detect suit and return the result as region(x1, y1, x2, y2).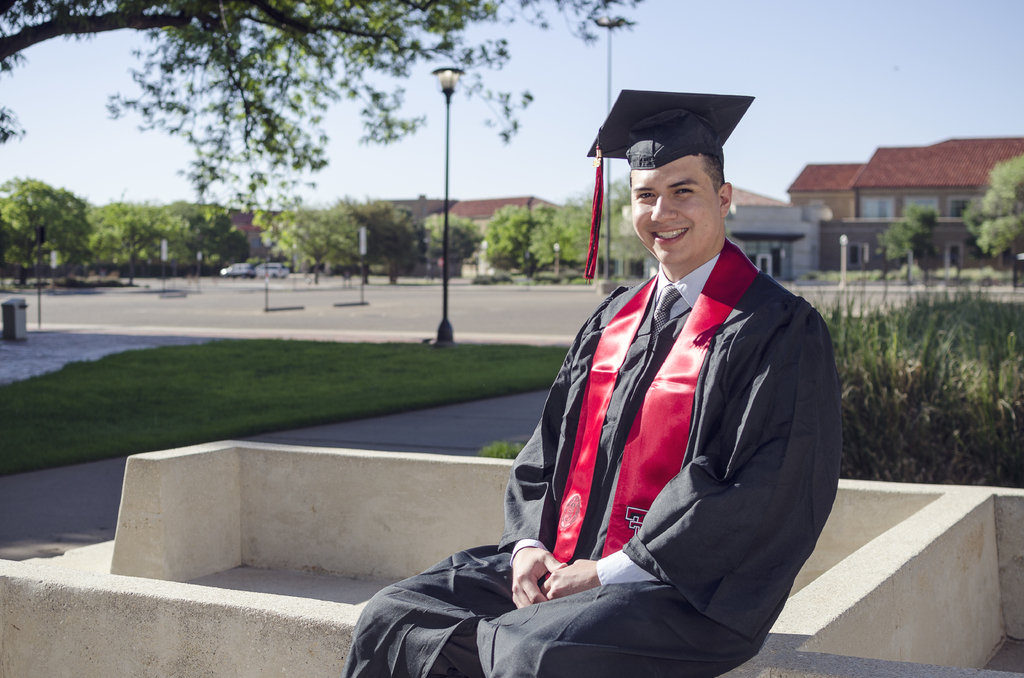
region(392, 270, 851, 659).
